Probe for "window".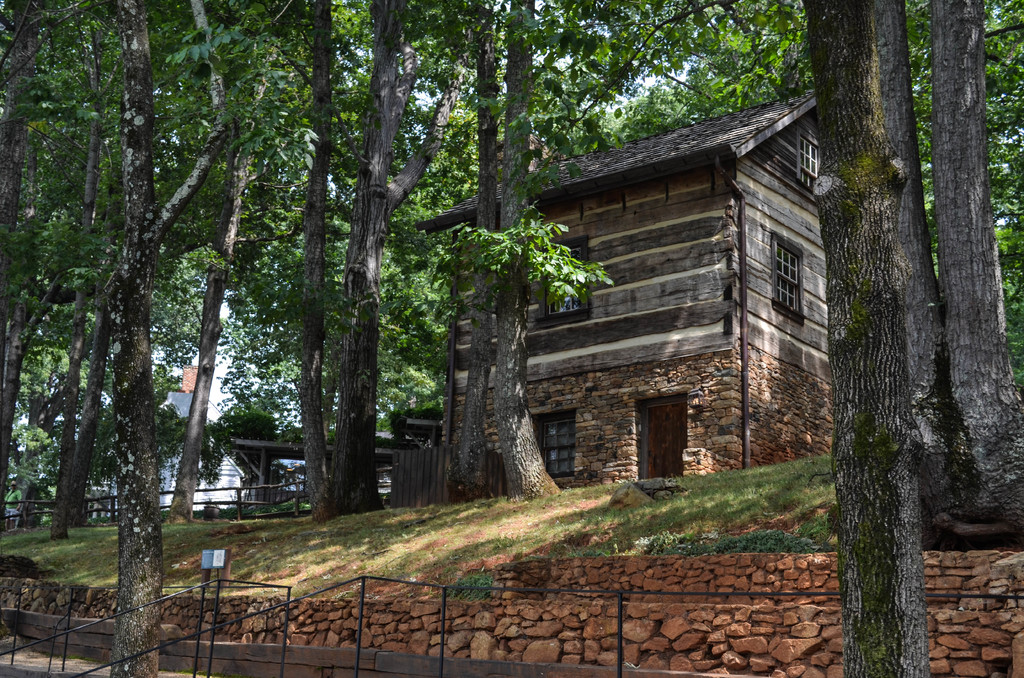
Probe result: locate(768, 238, 806, 313).
